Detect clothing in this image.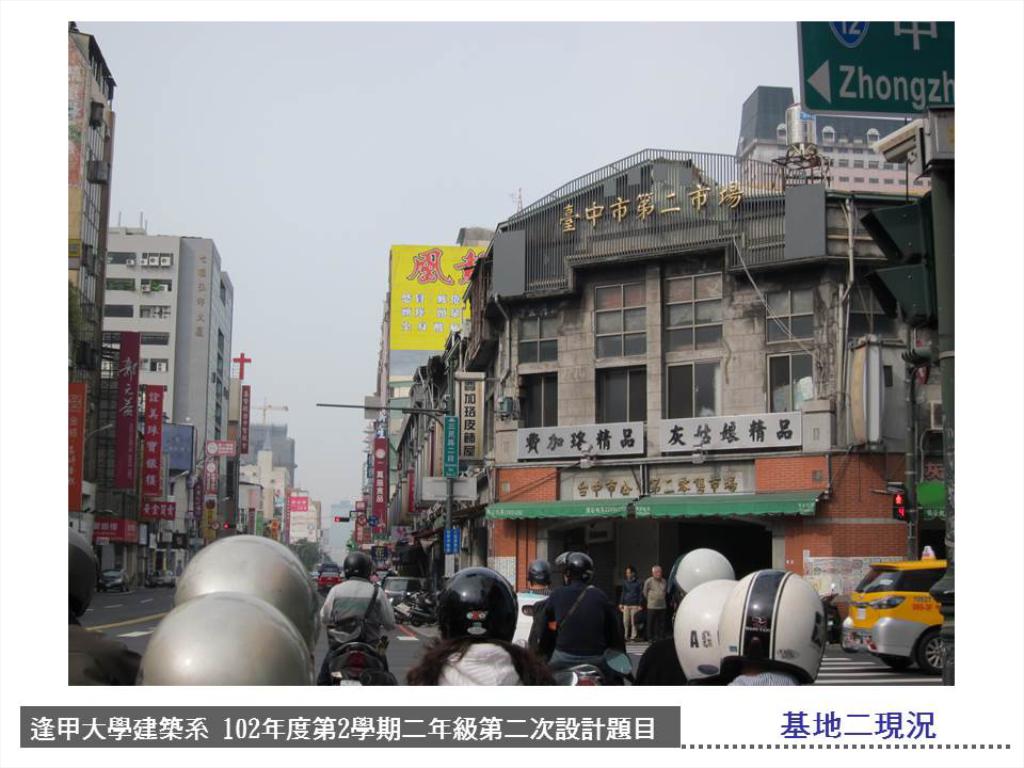
Detection: BBox(323, 572, 398, 643).
